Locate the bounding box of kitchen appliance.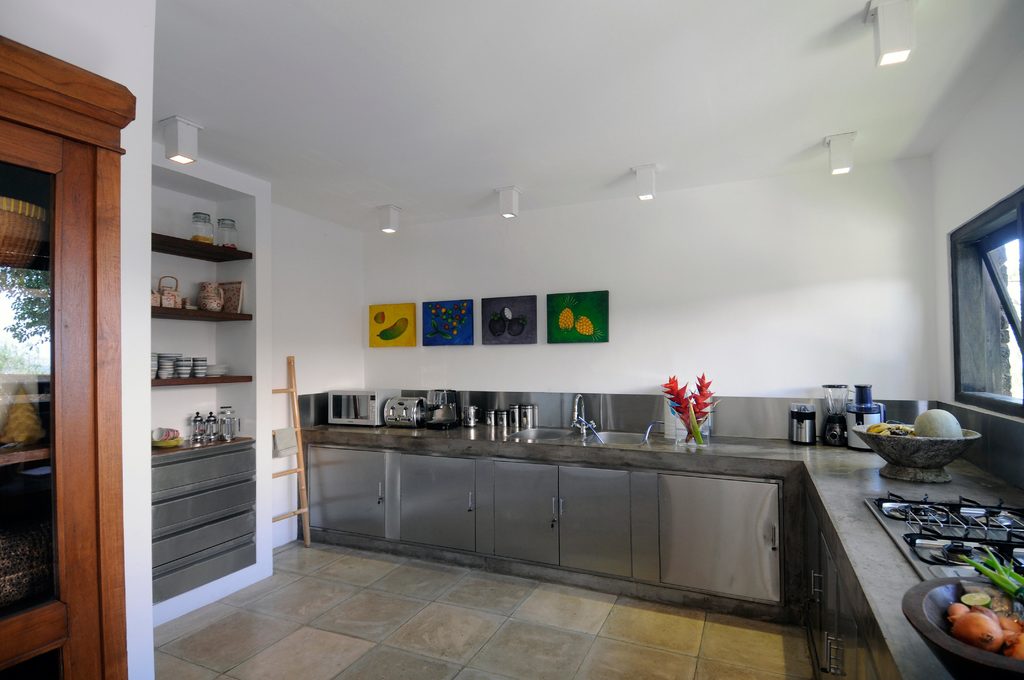
Bounding box: select_region(326, 392, 399, 426).
